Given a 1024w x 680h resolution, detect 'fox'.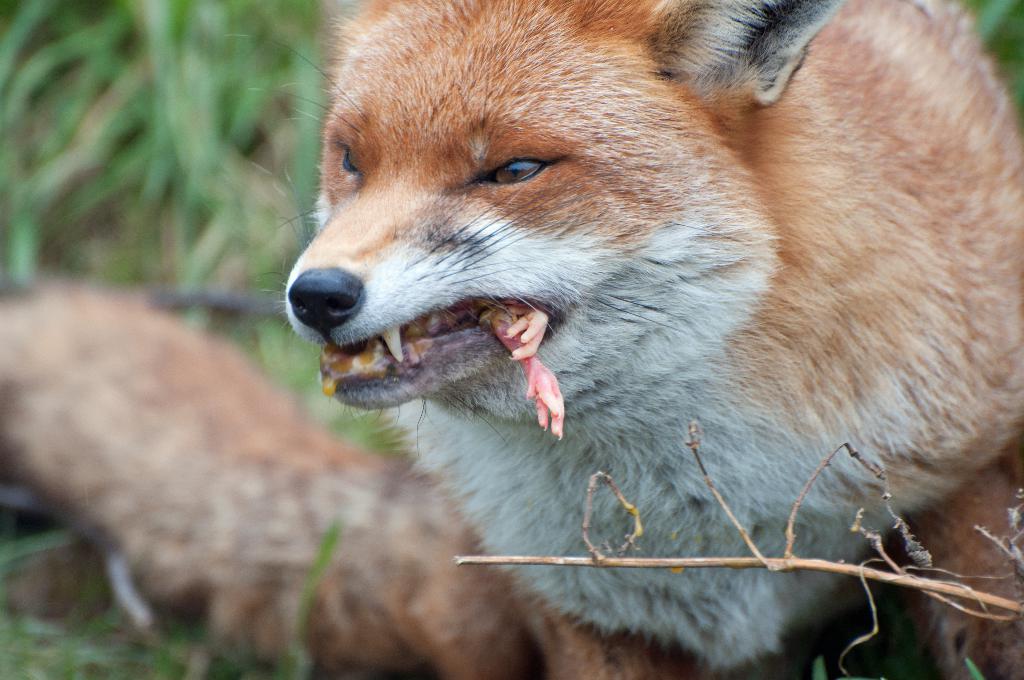
pyautogui.locateOnScreen(218, 0, 1023, 679).
